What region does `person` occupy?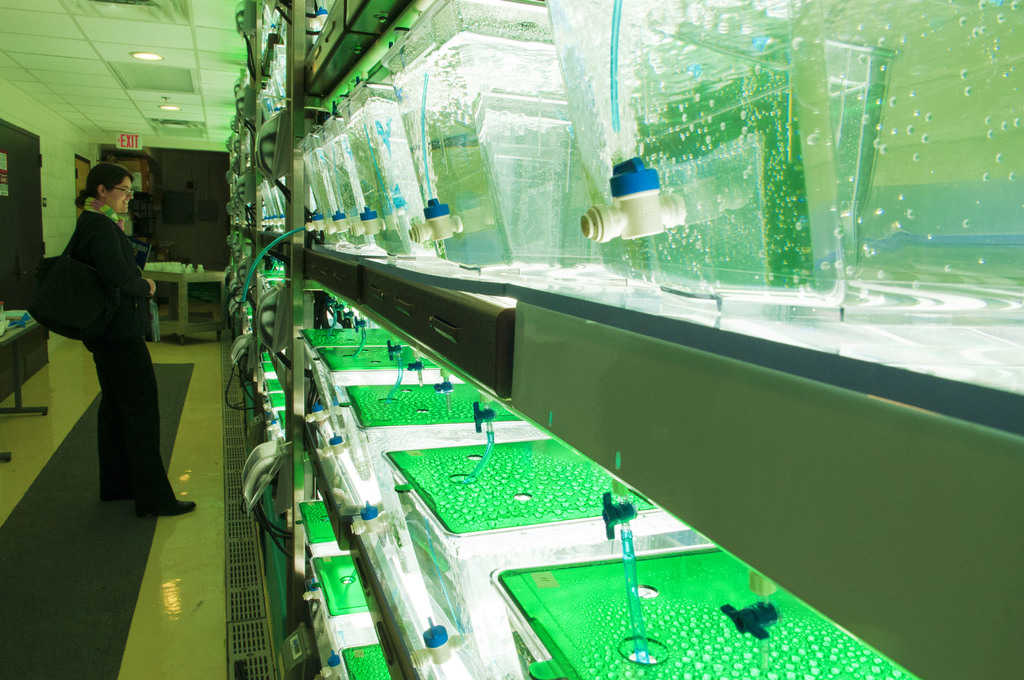
bbox=(33, 130, 179, 551).
